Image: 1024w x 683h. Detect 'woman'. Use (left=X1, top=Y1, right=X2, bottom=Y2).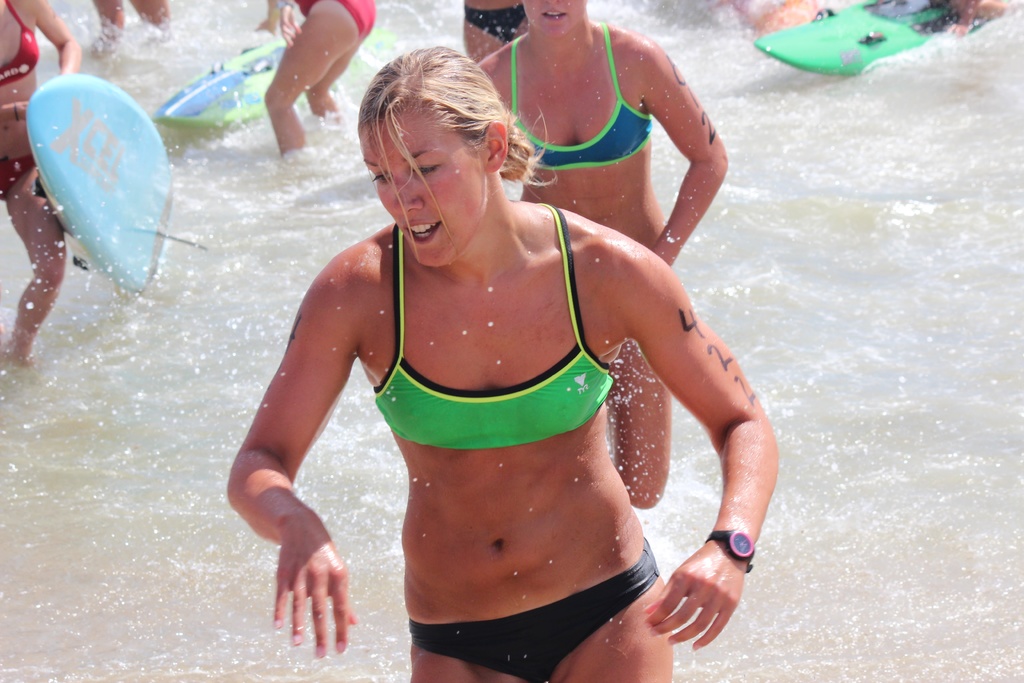
(left=0, top=0, right=80, bottom=365).
